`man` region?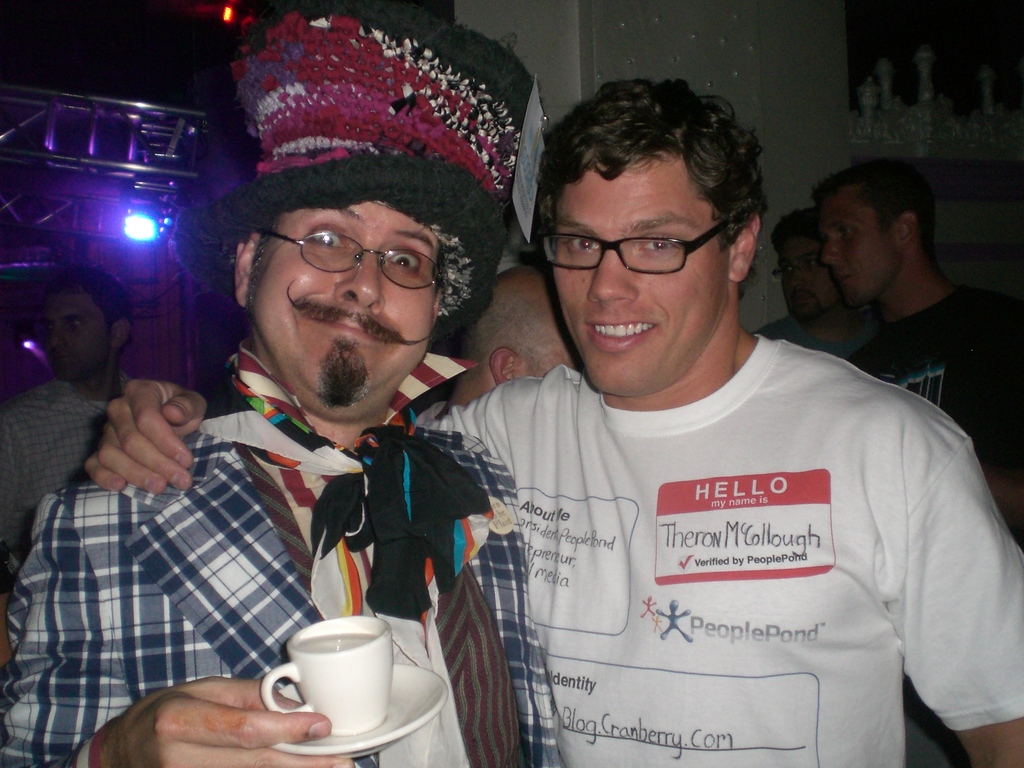
<region>0, 0, 586, 767</region>
